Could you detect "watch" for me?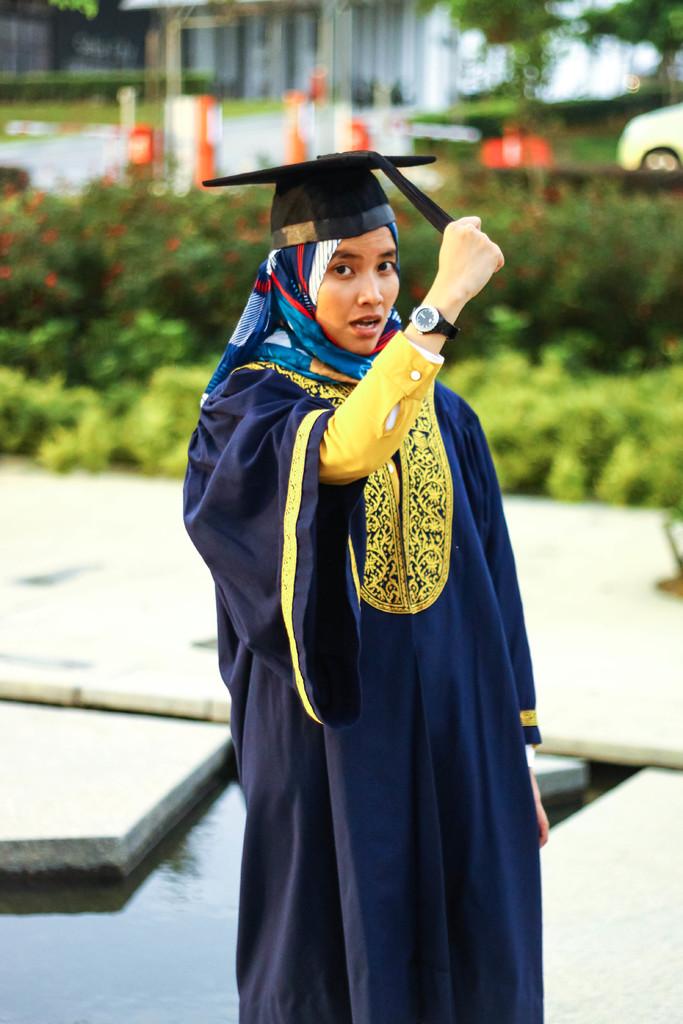
Detection result: x1=409, y1=301, x2=460, y2=340.
